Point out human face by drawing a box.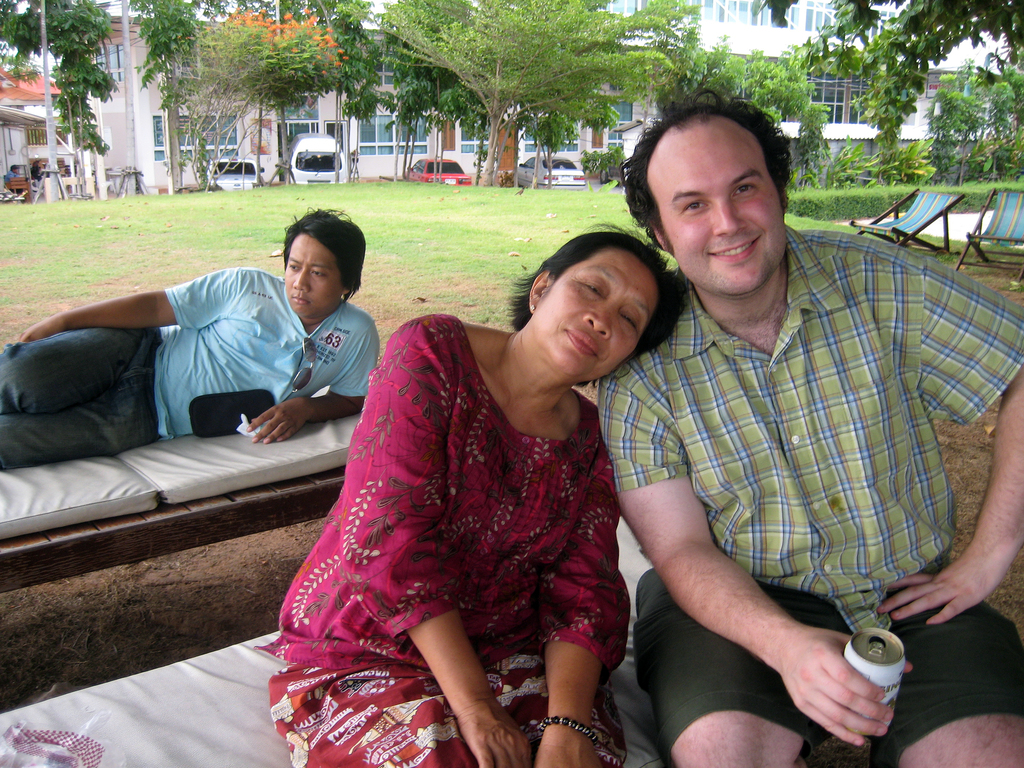
crop(648, 120, 785, 298).
